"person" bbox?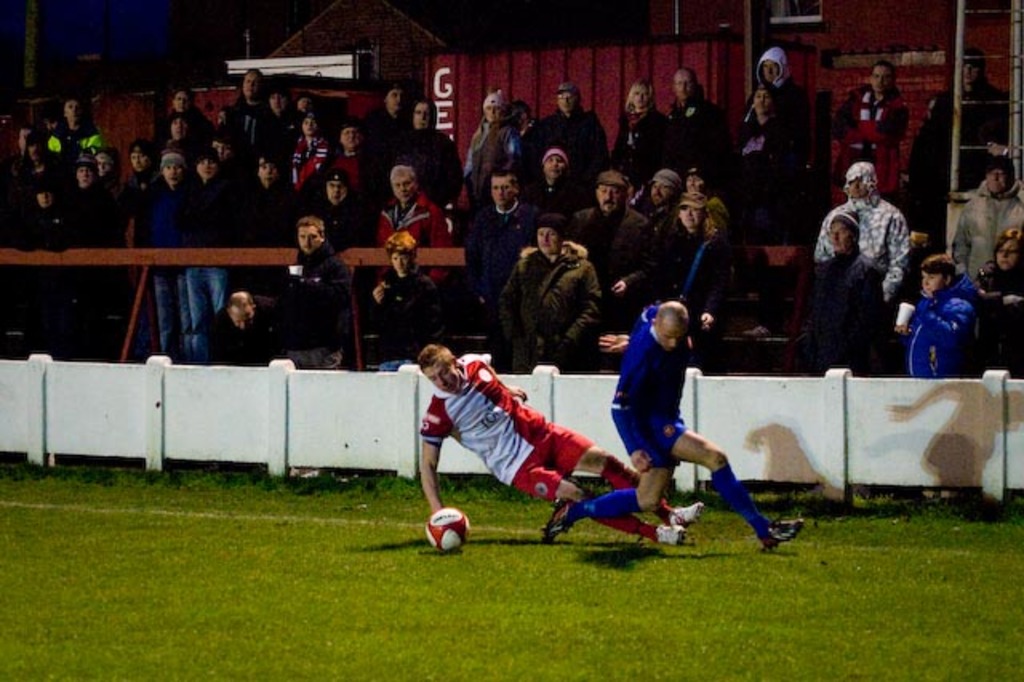
rect(197, 293, 280, 368)
